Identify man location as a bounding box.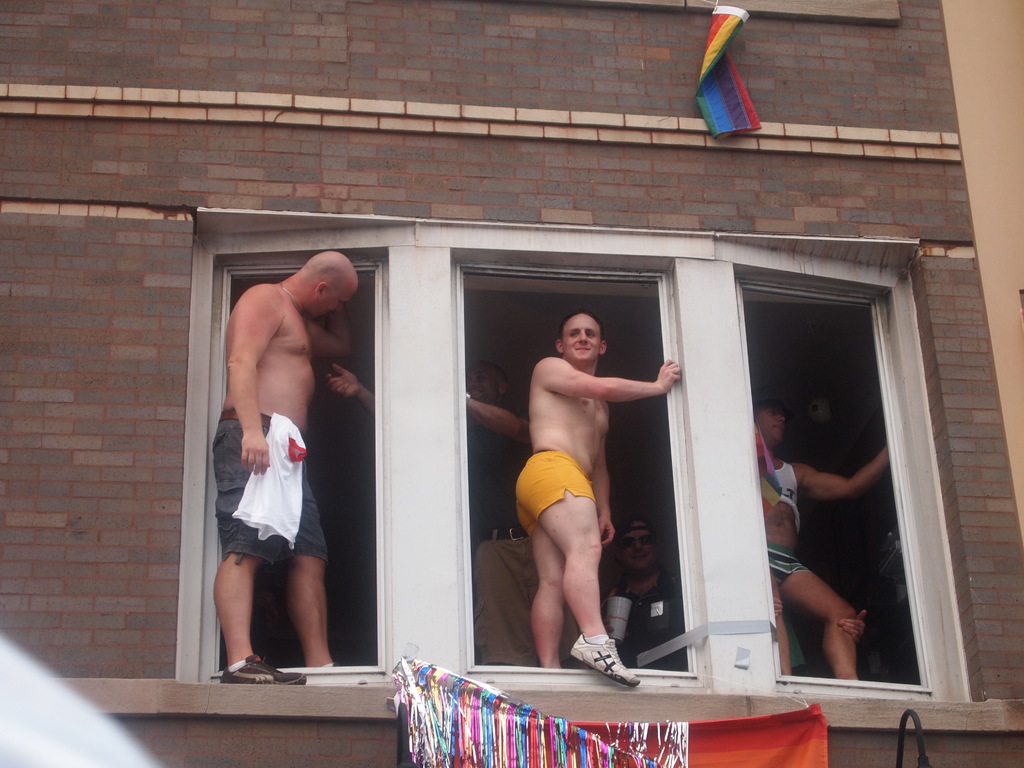
region(219, 237, 358, 684).
